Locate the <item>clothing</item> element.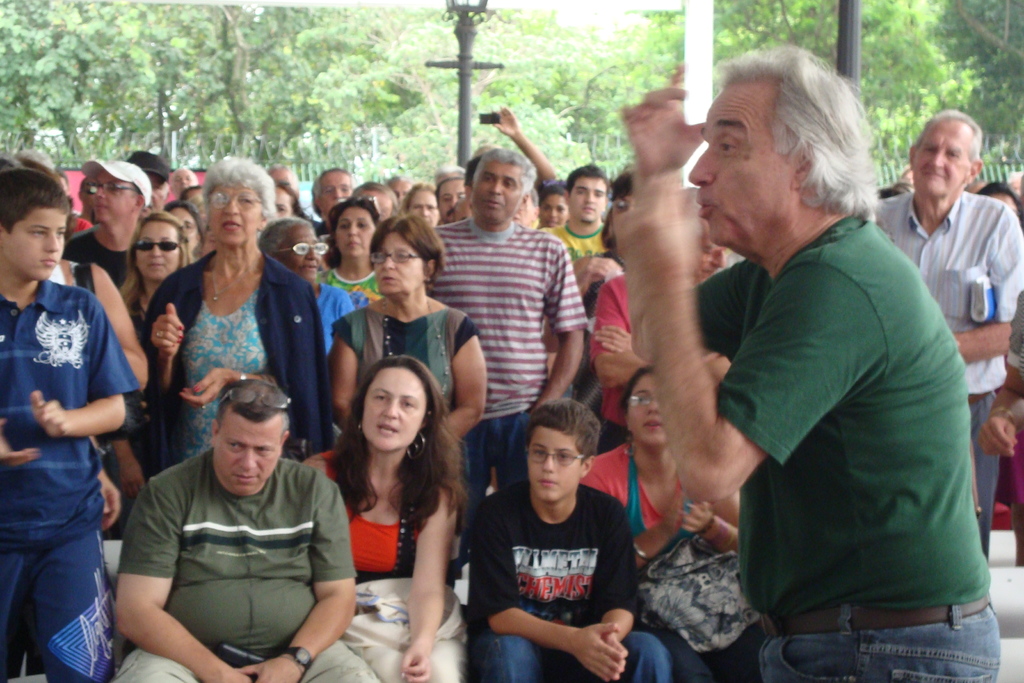
Element bbox: Rect(133, 249, 340, 484).
